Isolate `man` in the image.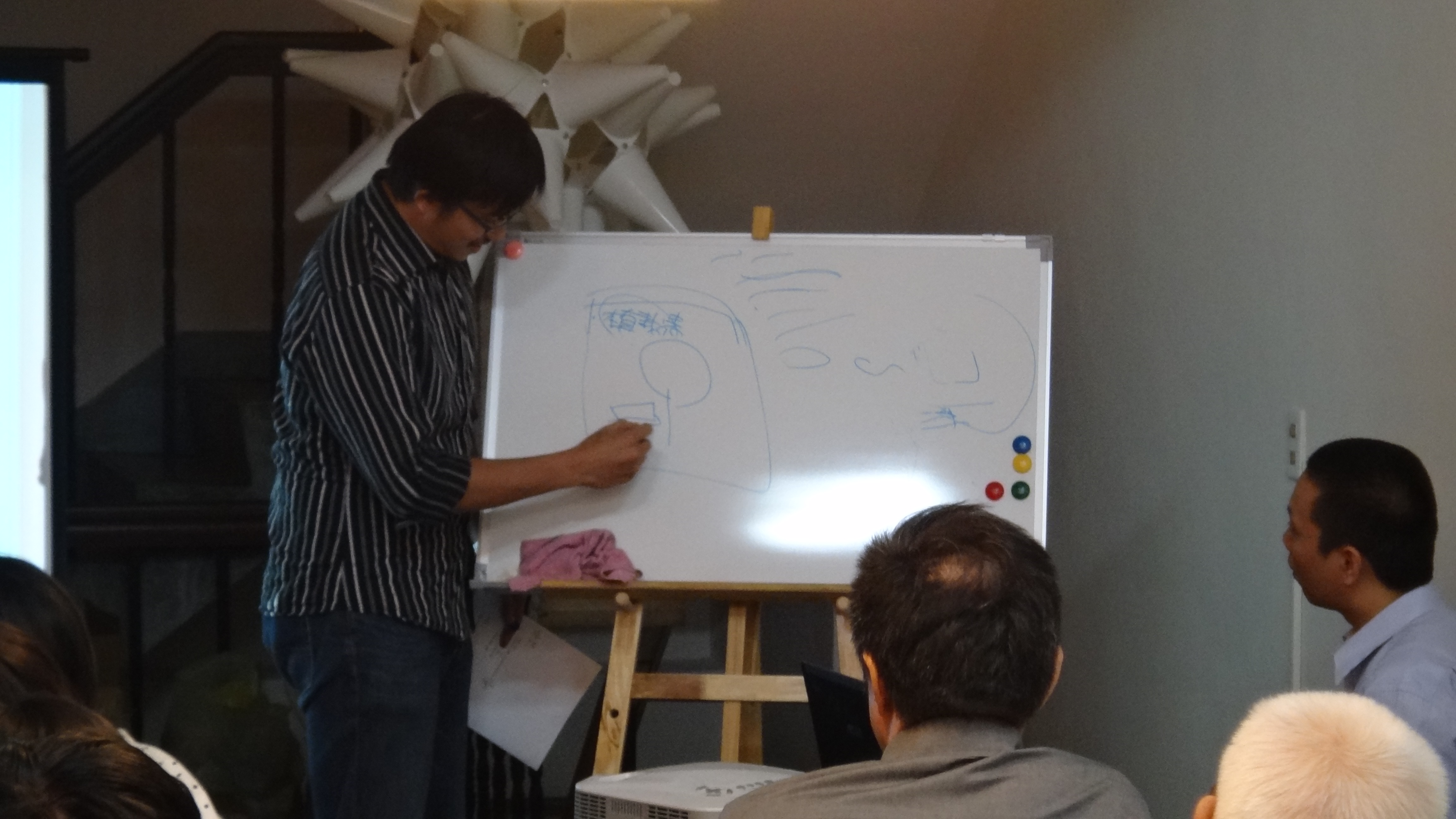
Isolated region: select_region(76, 21, 187, 258).
